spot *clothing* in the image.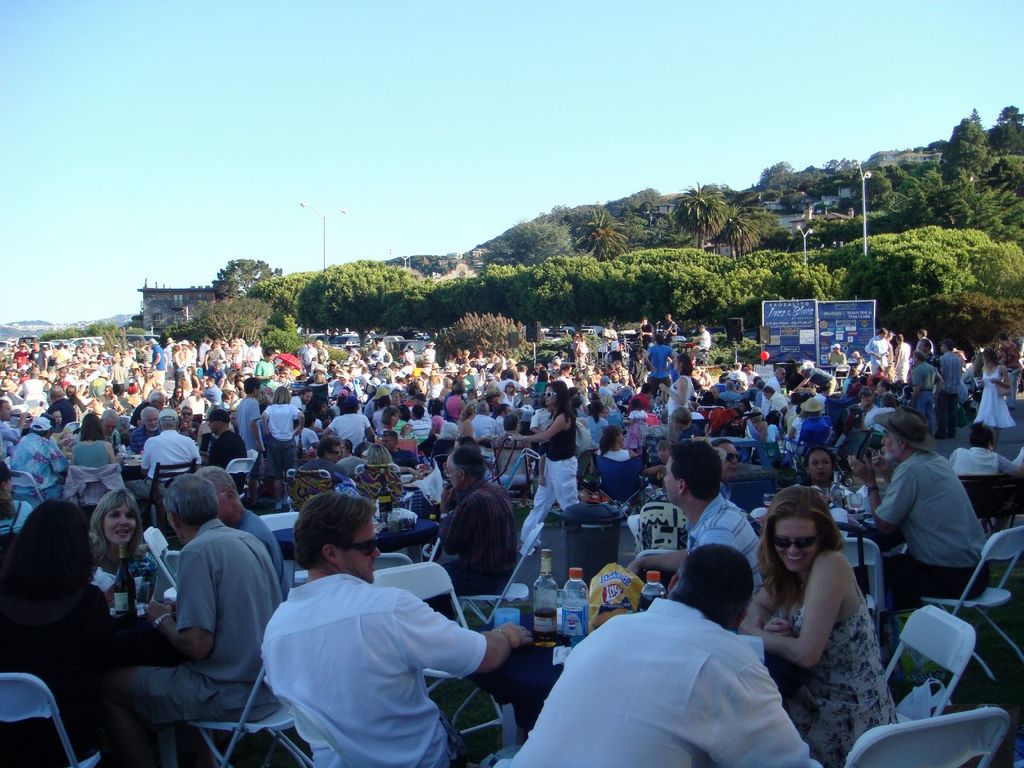
*clothing* found at {"left": 879, "top": 442, "right": 1003, "bottom": 616}.
